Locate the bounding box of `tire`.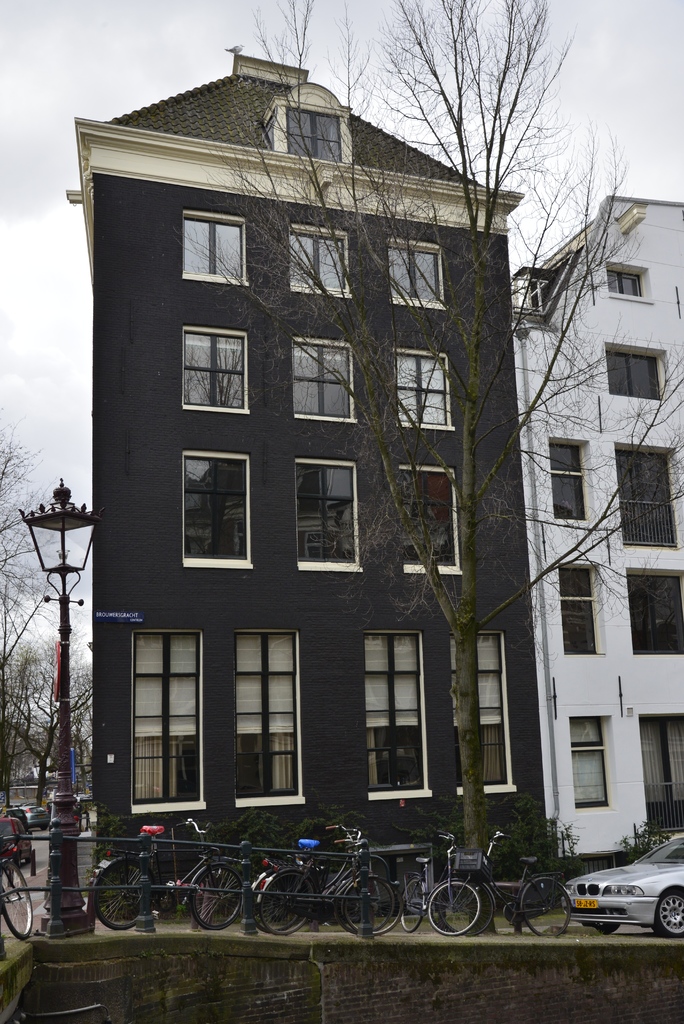
Bounding box: {"left": 444, "top": 874, "right": 498, "bottom": 934}.
